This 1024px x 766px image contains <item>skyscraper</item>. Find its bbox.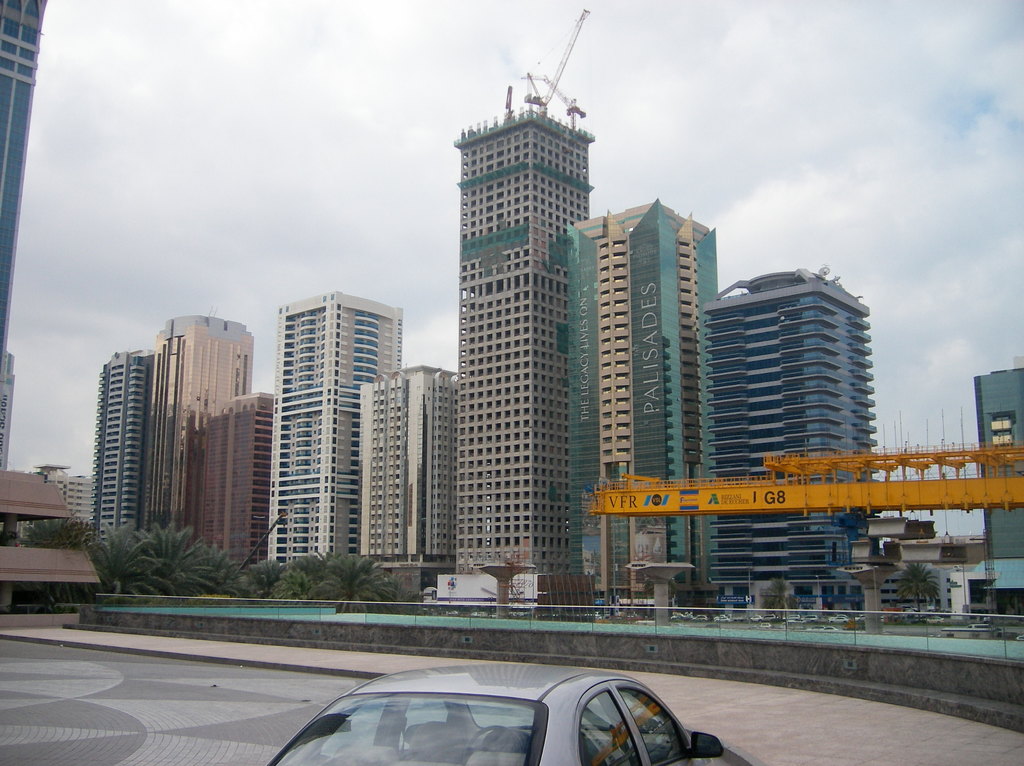
(left=351, top=359, right=469, bottom=591).
